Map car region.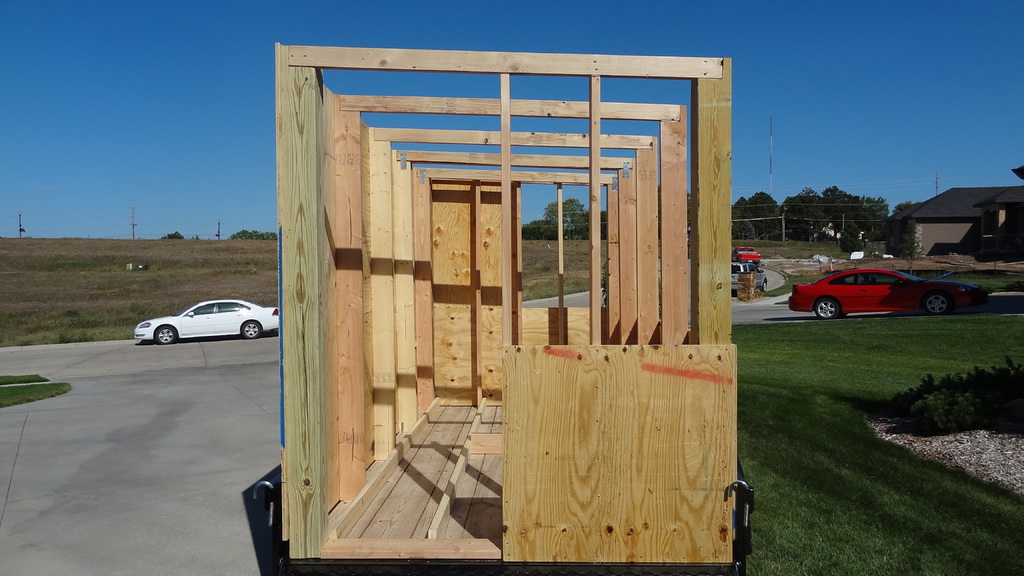
Mapped to <box>723,260,771,296</box>.
